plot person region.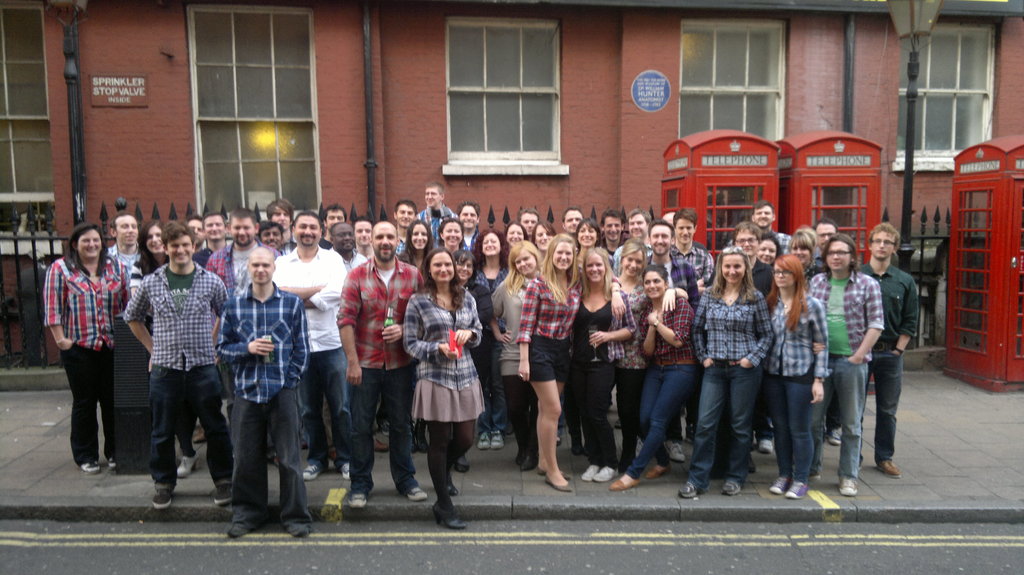
Plotted at bbox(397, 194, 422, 256).
